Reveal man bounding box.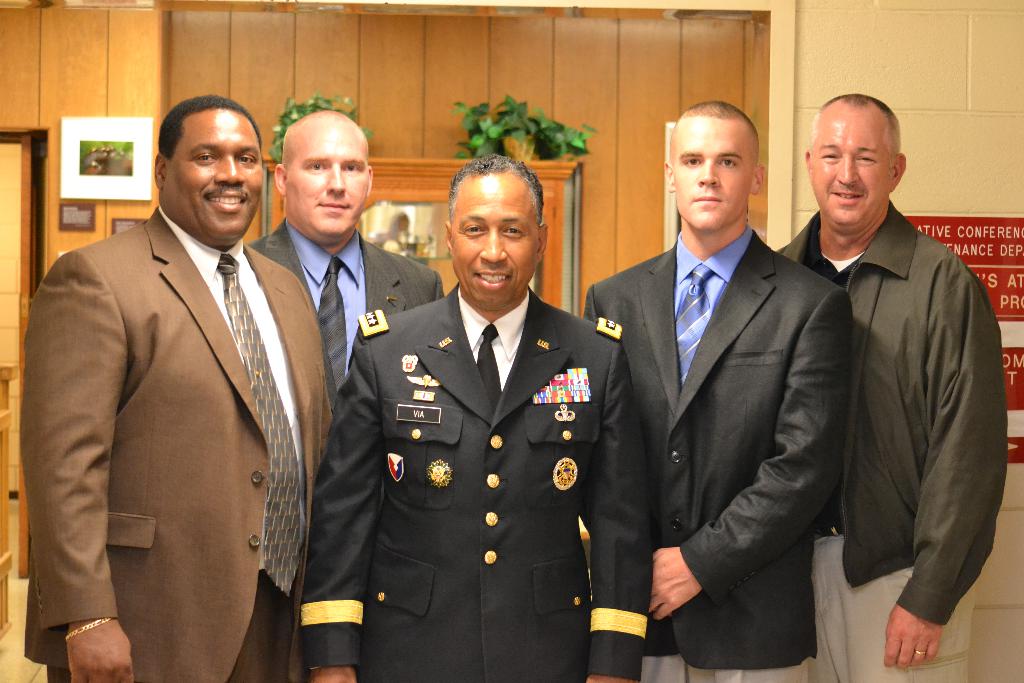
Revealed: left=582, top=99, right=854, bottom=682.
